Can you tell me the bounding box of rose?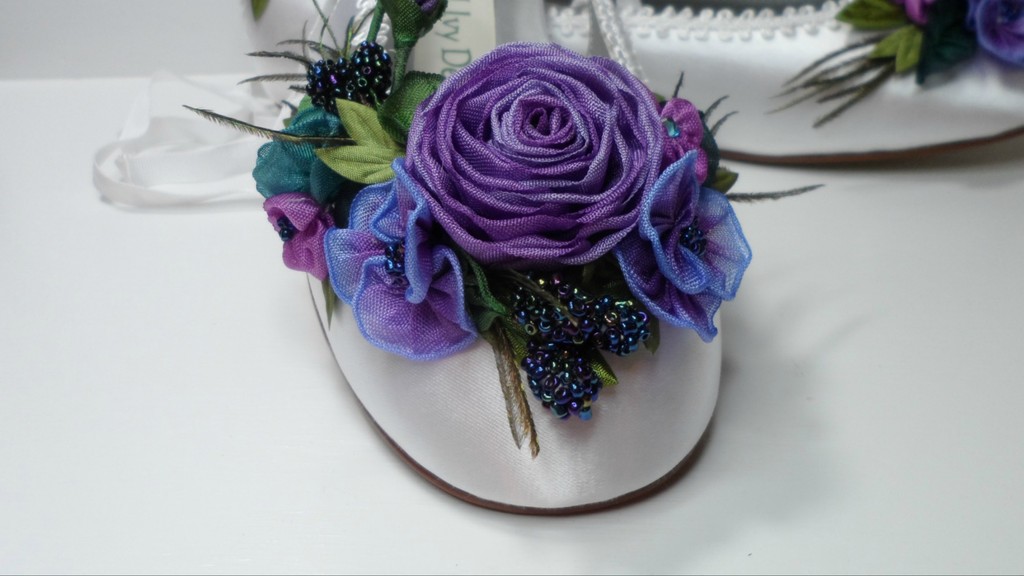
<region>402, 41, 664, 267</region>.
